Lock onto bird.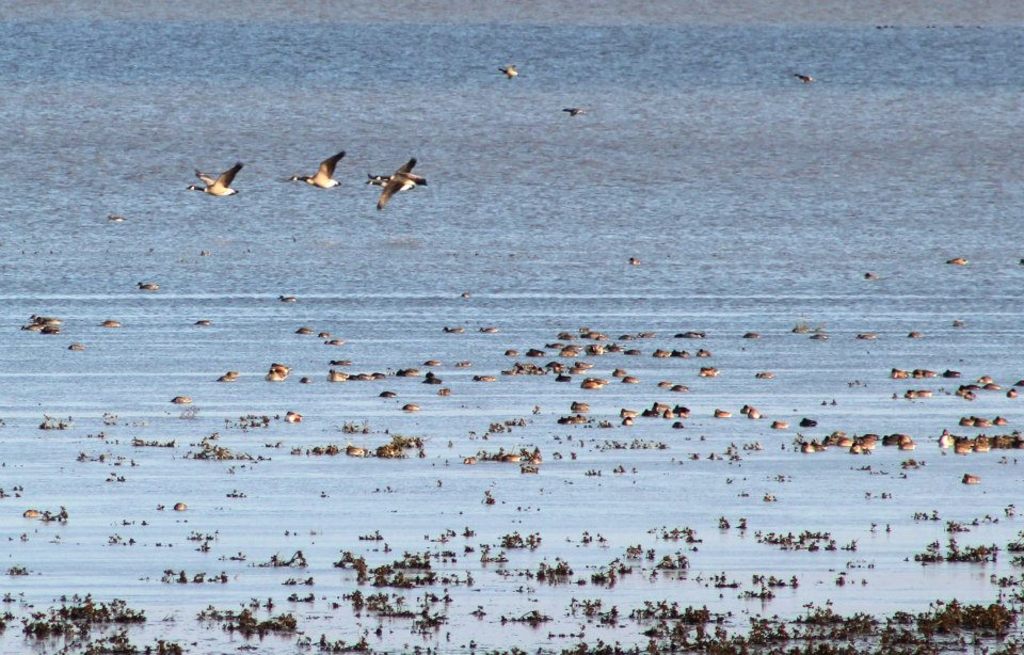
Locked: region(623, 416, 635, 427).
